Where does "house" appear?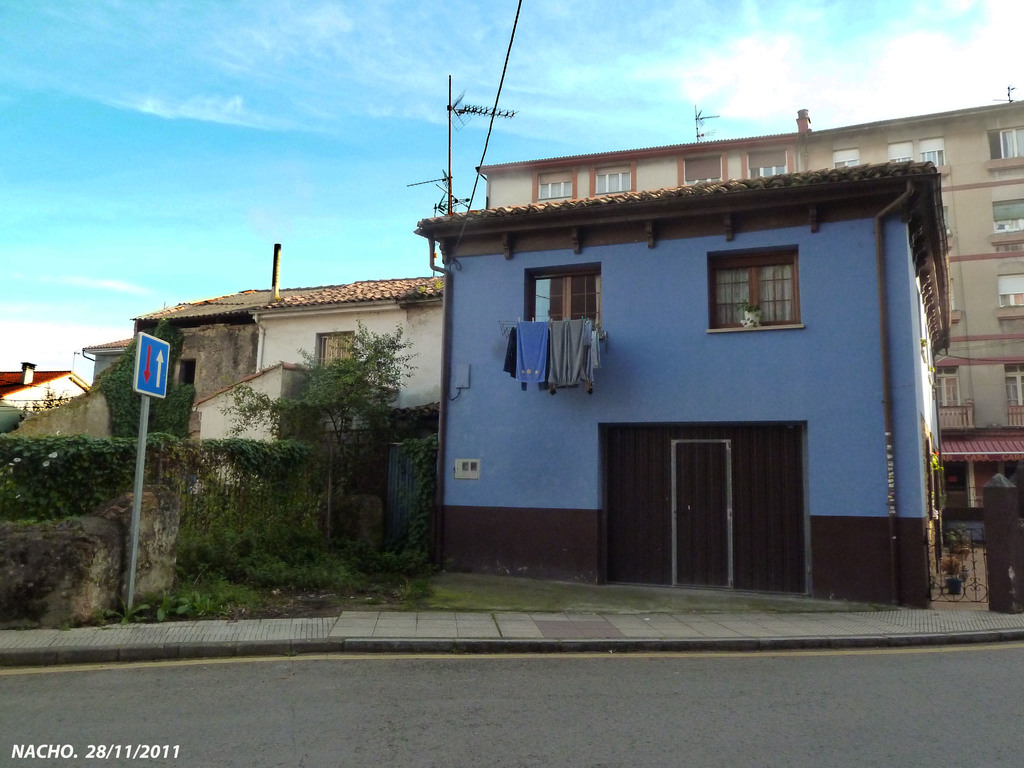
Appears at 195/358/397/451.
